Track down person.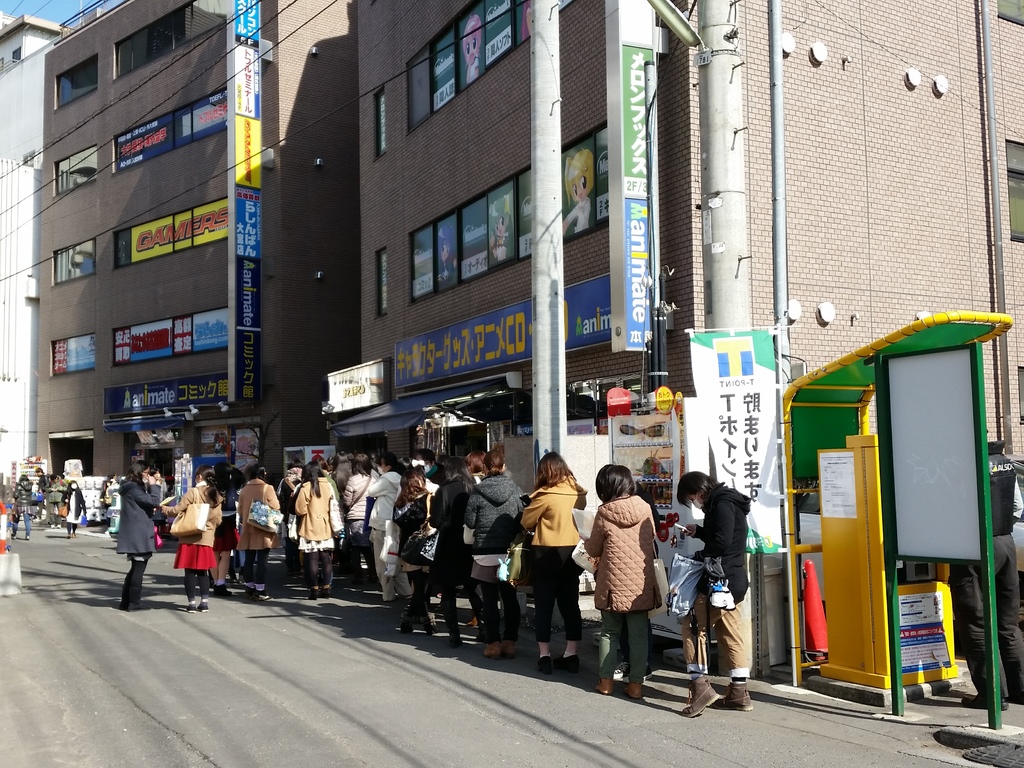
Tracked to Rect(275, 465, 298, 581).
